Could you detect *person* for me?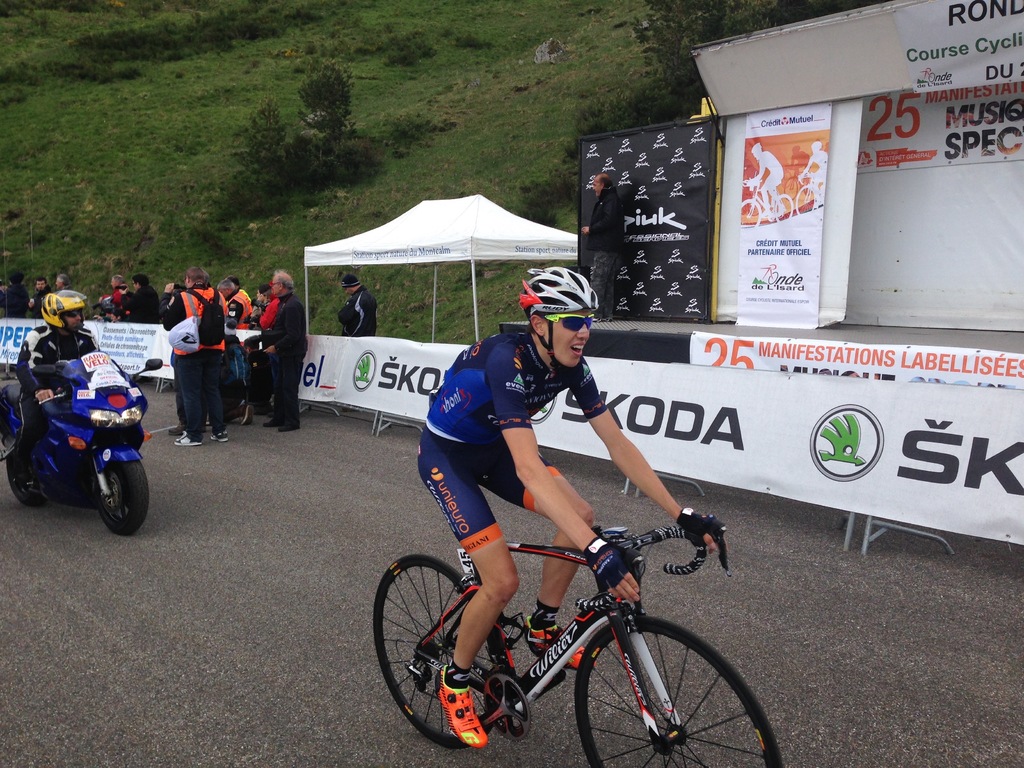
Detection result: {"left": 409, "top": 260, "right": 725, "bottom": 750}.
